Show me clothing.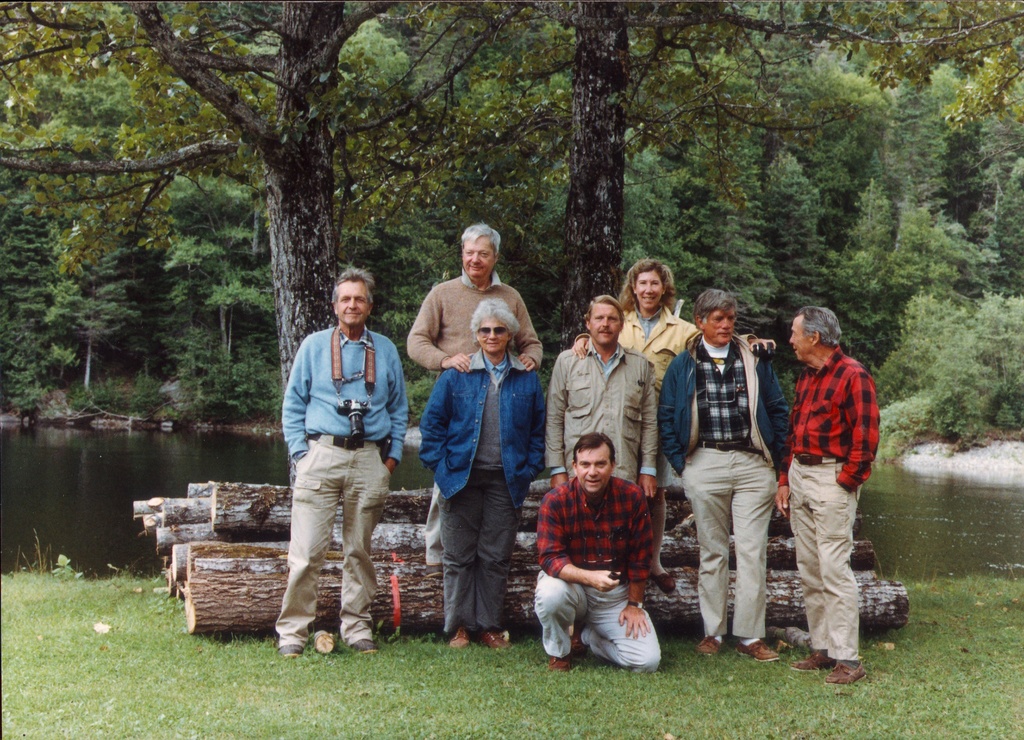
clothing is here: bbox=(274, 325, 410, 651).
